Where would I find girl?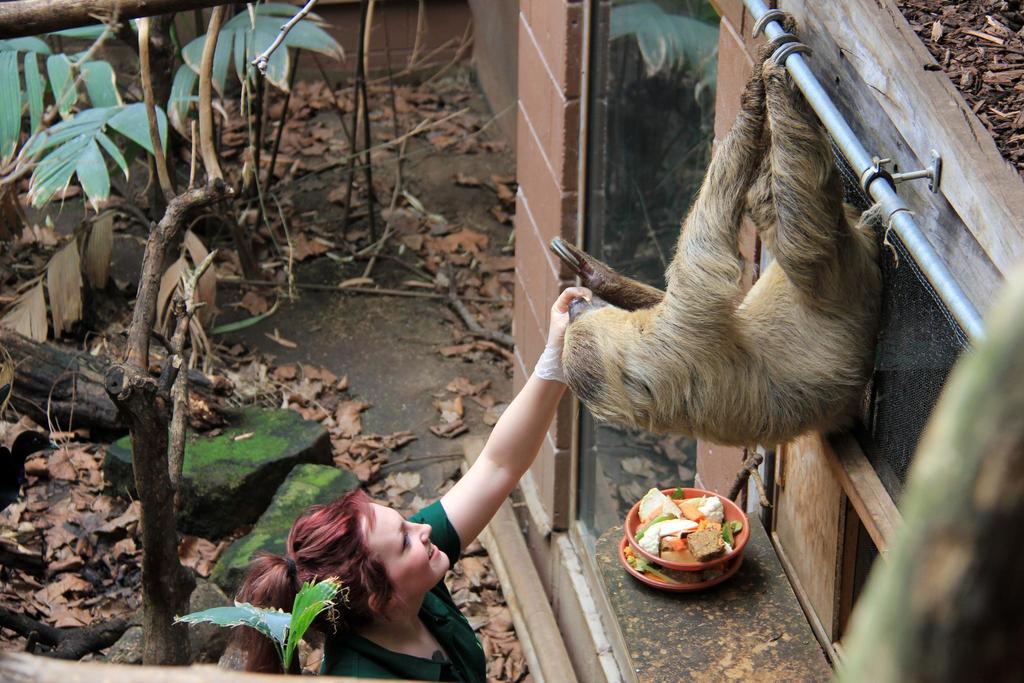
At locate(237, 286, 593, 682).
